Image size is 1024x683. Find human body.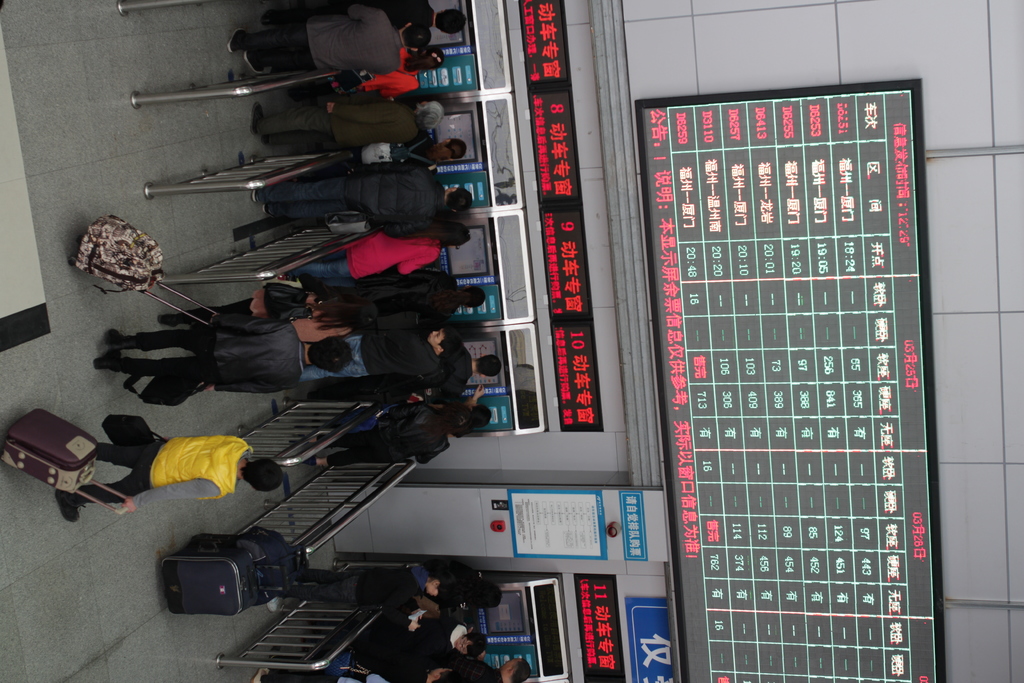
select_region(284, 233, 442, 284).
